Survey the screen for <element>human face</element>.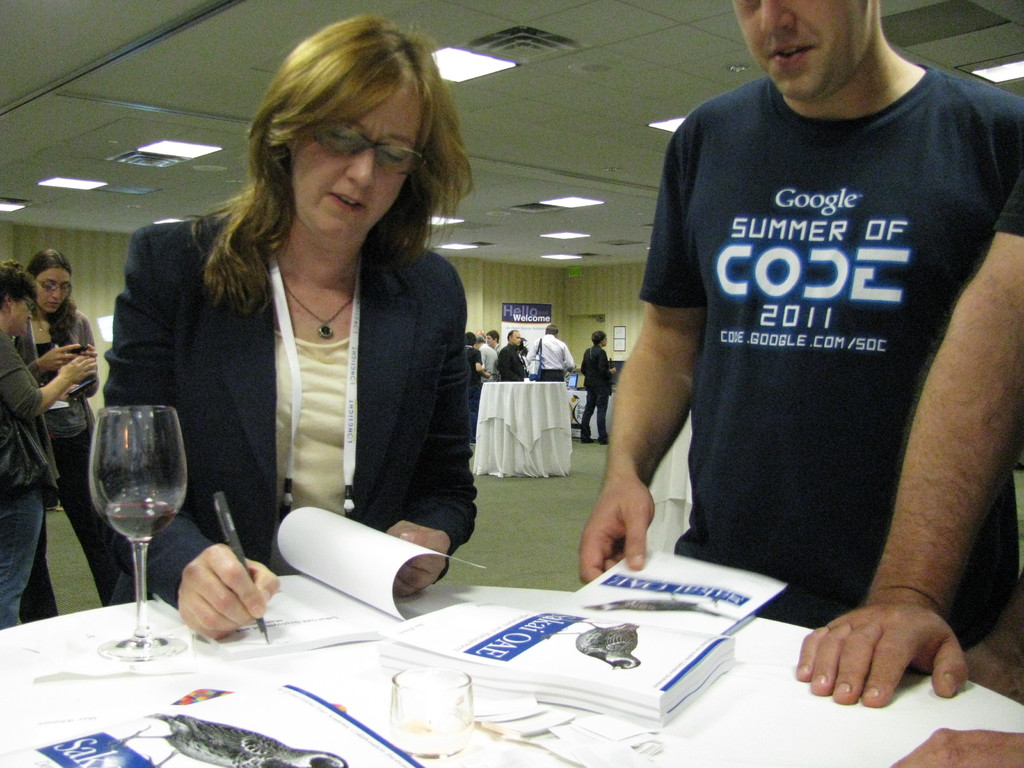
Survey found: 33, 268, 70, 314.
